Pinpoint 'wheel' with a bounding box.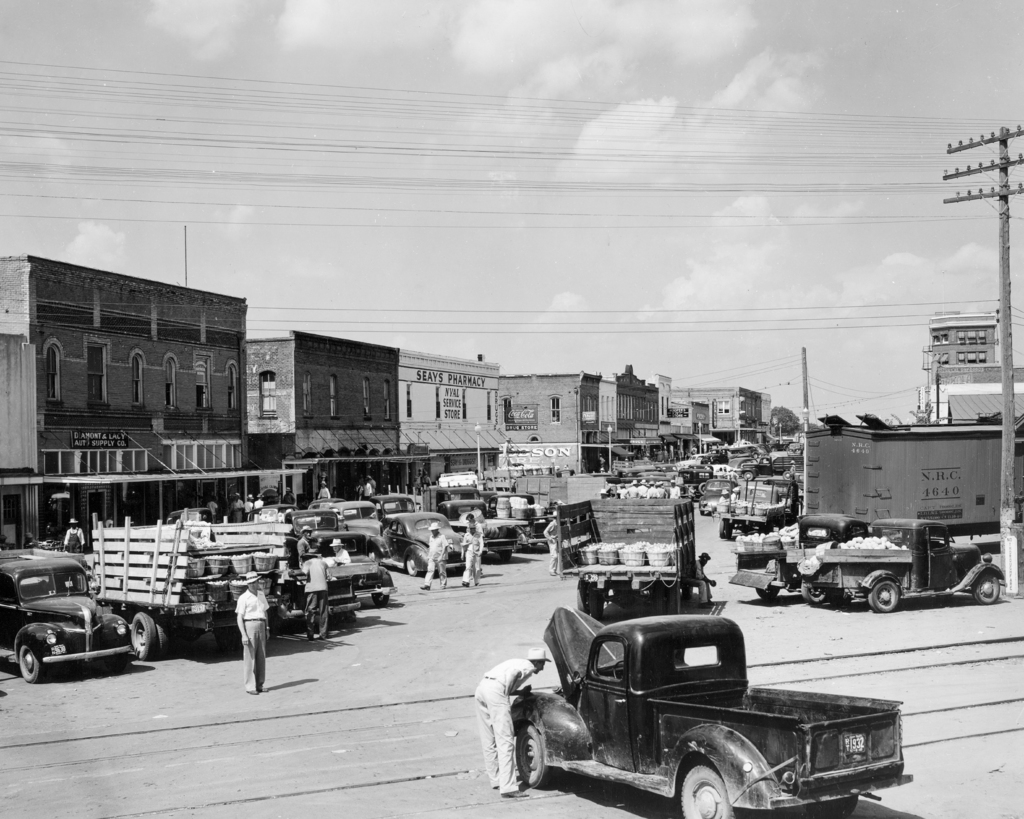
(left=500, top=548, right=512, bottom=562).
